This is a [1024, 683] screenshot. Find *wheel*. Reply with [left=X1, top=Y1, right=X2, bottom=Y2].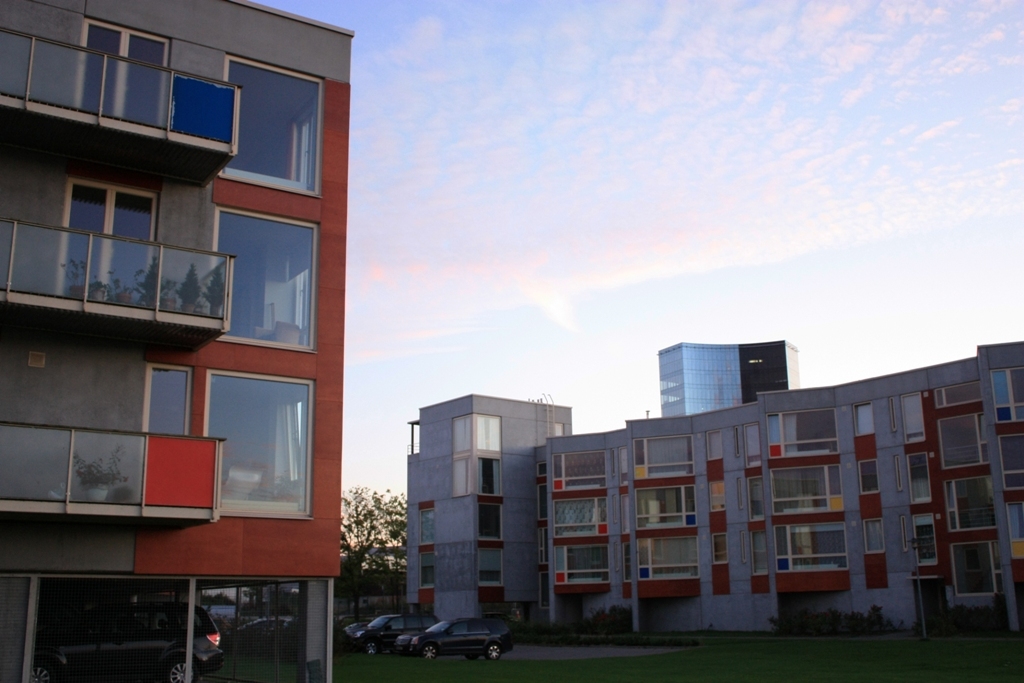
[left=364, top=634, right=388, bottom=653].
